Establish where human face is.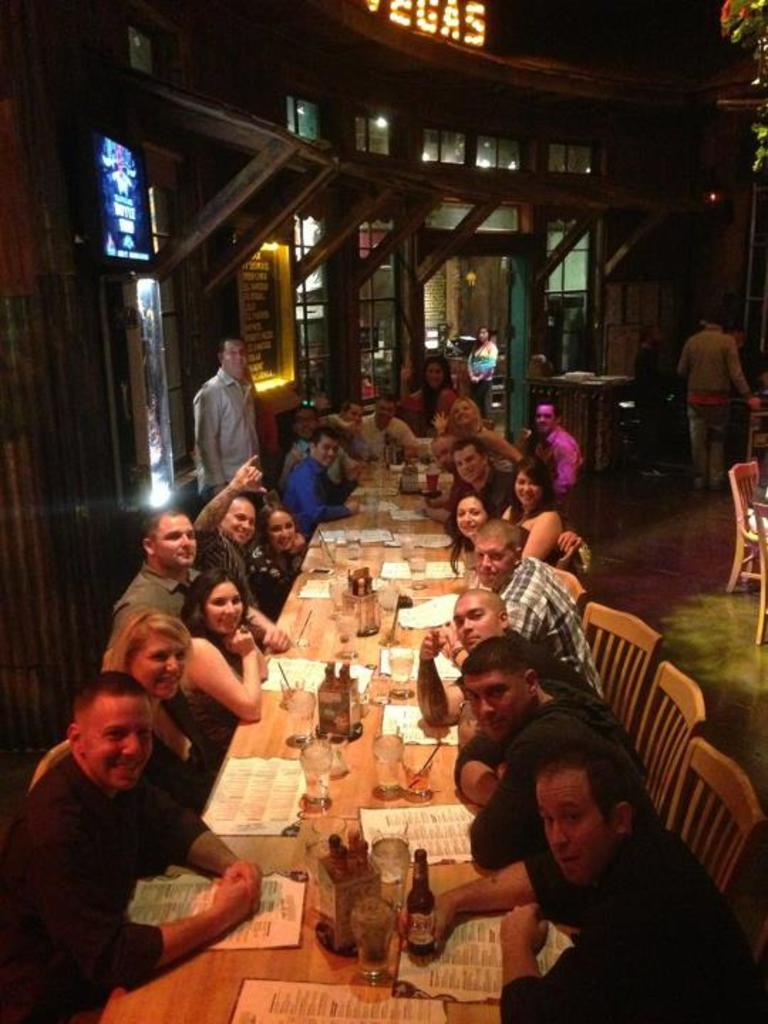
Established at [x1=226, y1=343, x2=249, y2=377].
